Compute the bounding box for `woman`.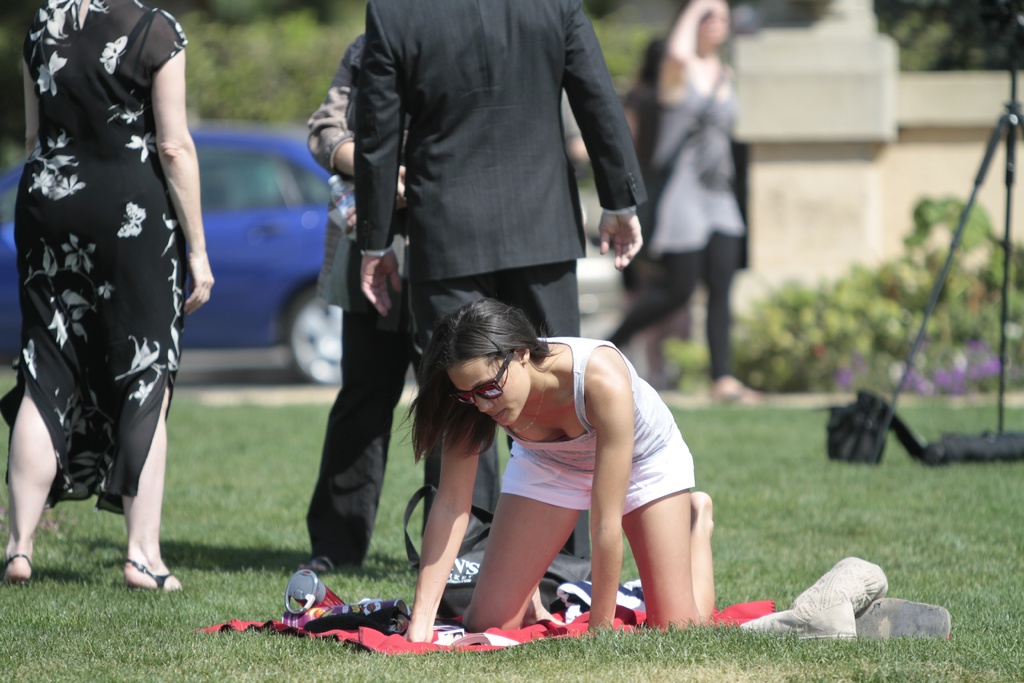
bbox(10, 0, 210, 589).
